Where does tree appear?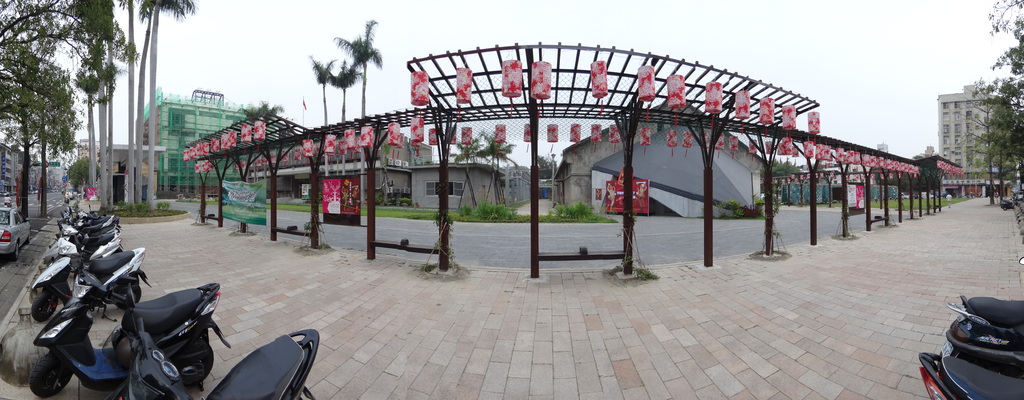
Appears at [x1=981, y1=0, x2=1023, y2=197].
